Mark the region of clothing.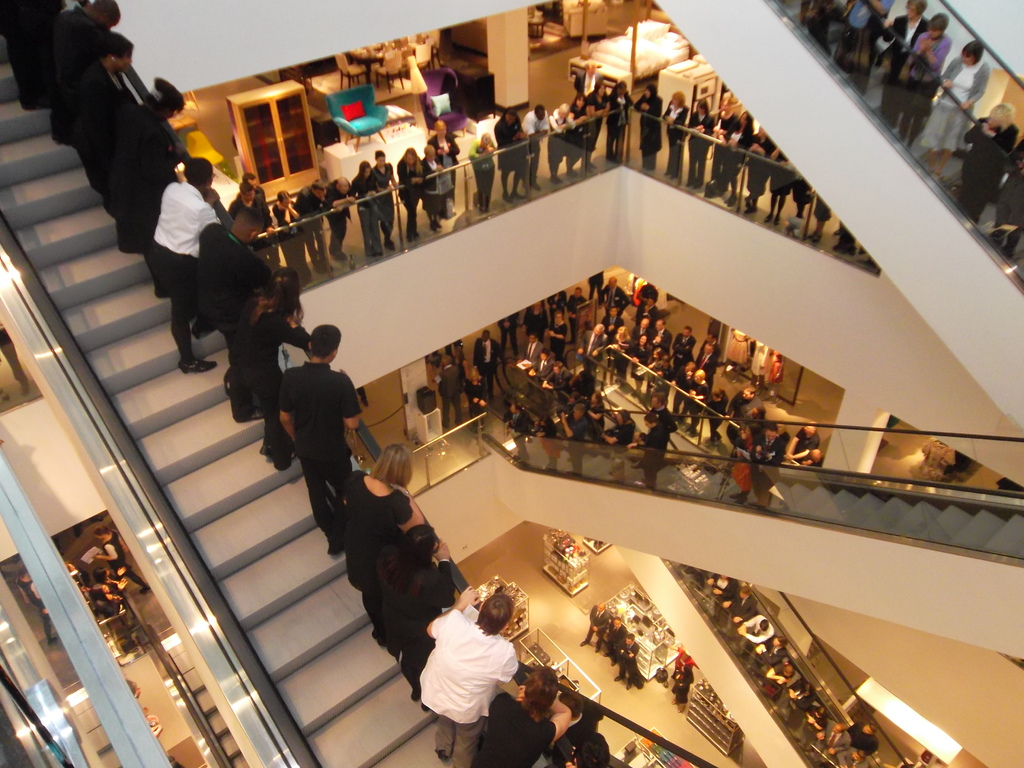
Region: [left=662, top=100, right=692, bottom=155].
